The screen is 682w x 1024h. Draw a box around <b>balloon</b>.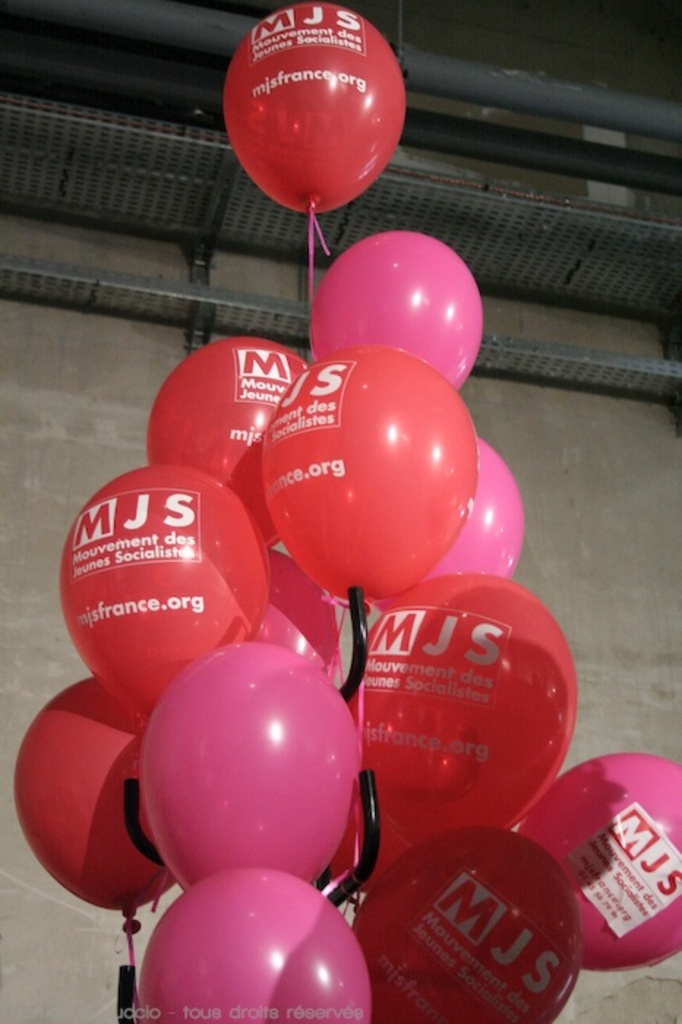
356/827/581/1023.
